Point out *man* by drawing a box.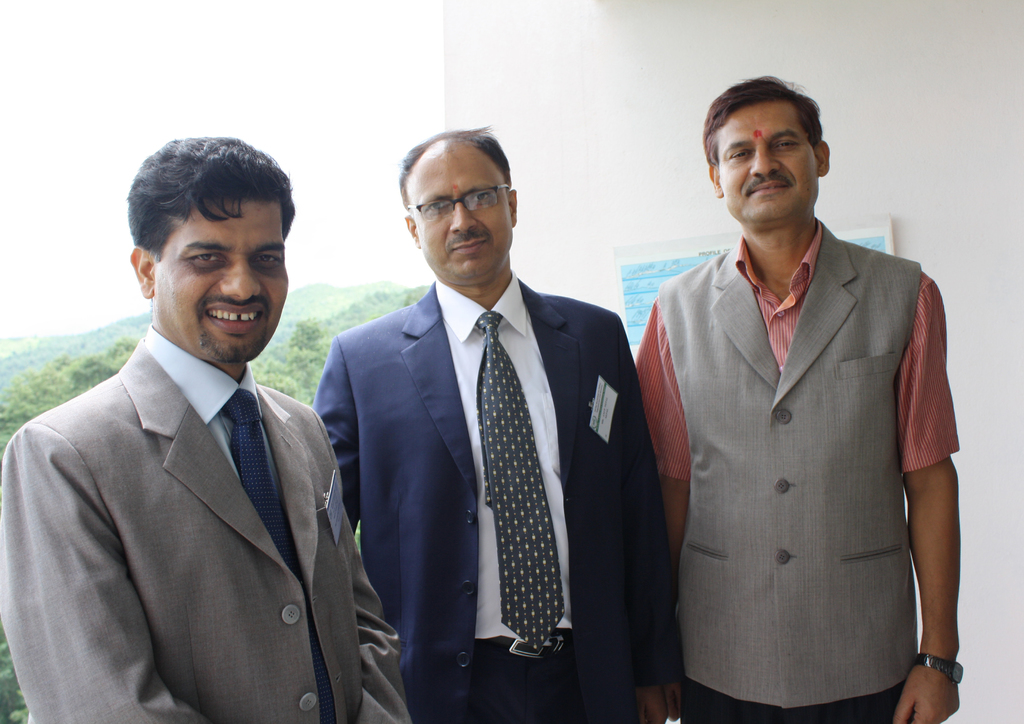
box=[634, 74, 960, 723].
